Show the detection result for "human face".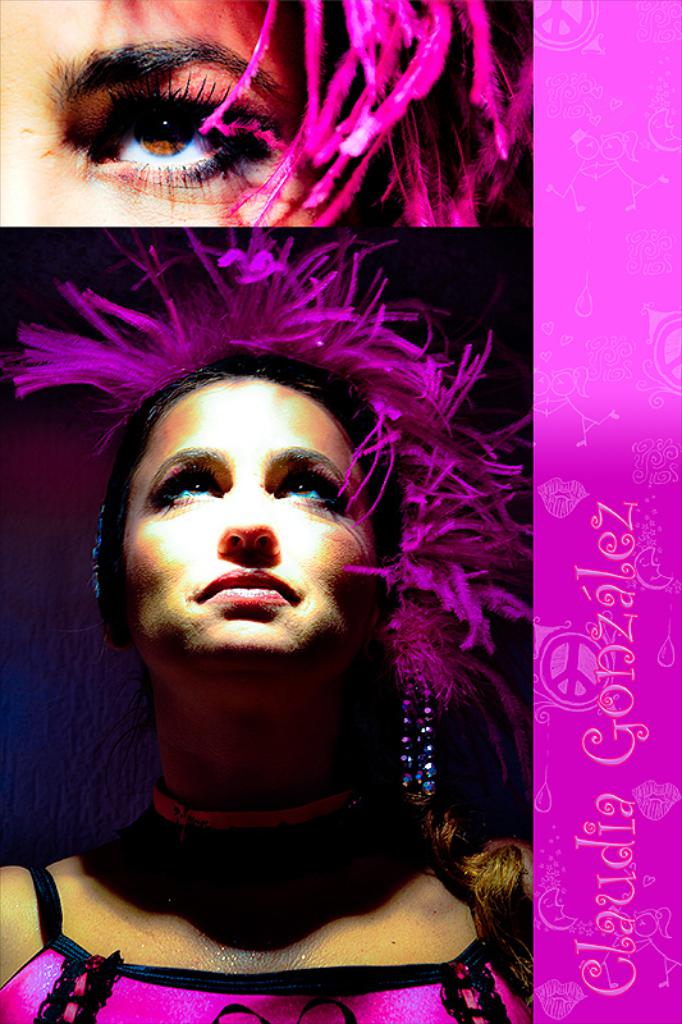
{"x1": 0, "y1": 0, "x2": 301, "y2": 224}.
